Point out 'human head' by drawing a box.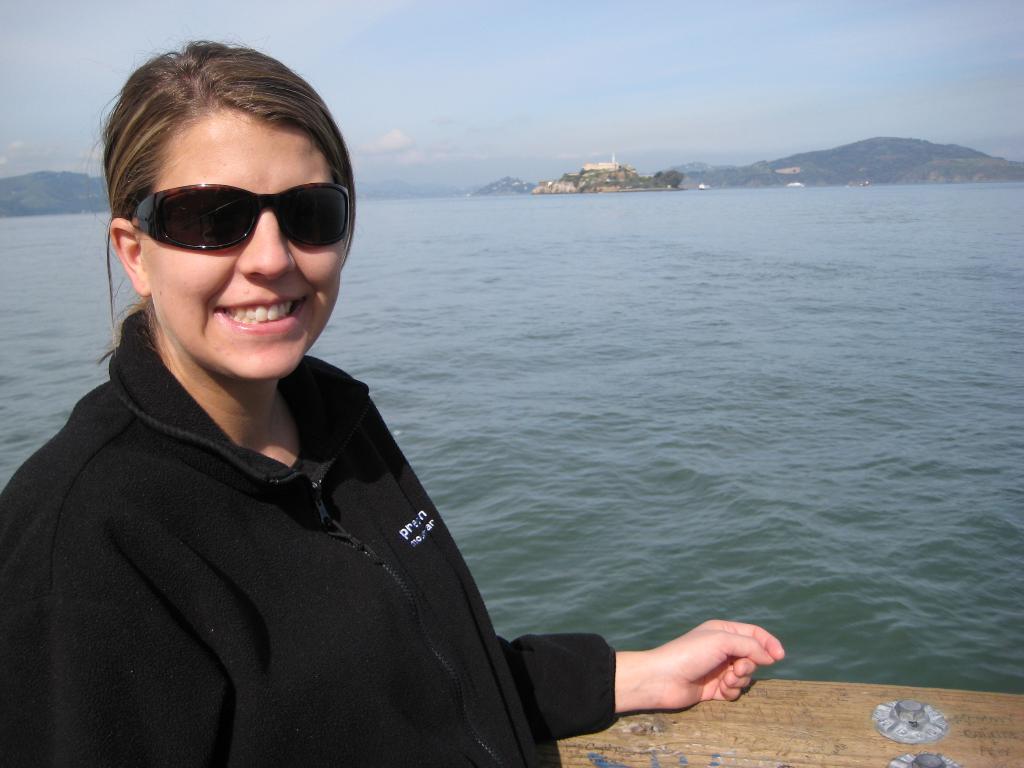
bbox=[91, 49, 364, 410].
